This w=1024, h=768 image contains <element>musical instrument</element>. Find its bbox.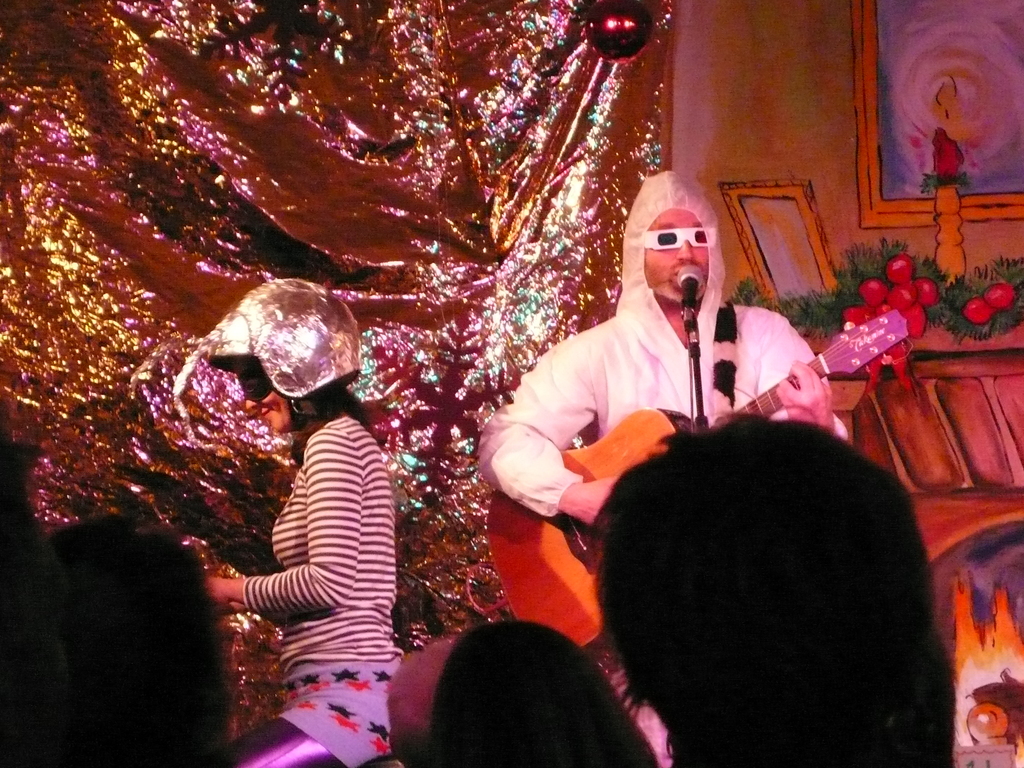
<bbox>493, 303, 895, 643</bbox>.
